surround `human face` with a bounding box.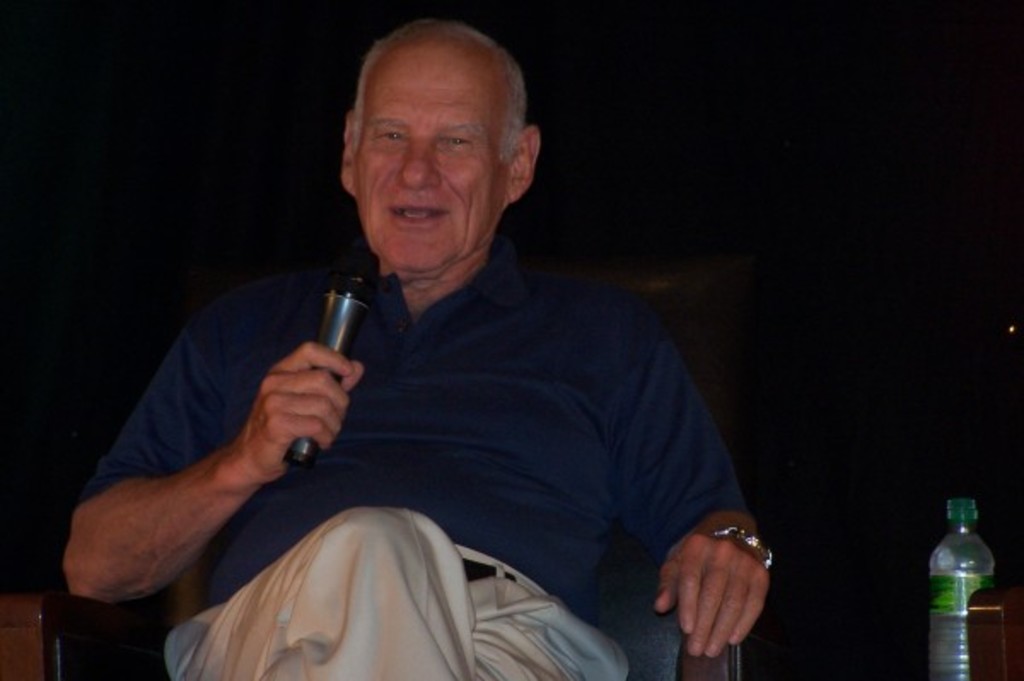
bbox(355, 38, 505, 268).
